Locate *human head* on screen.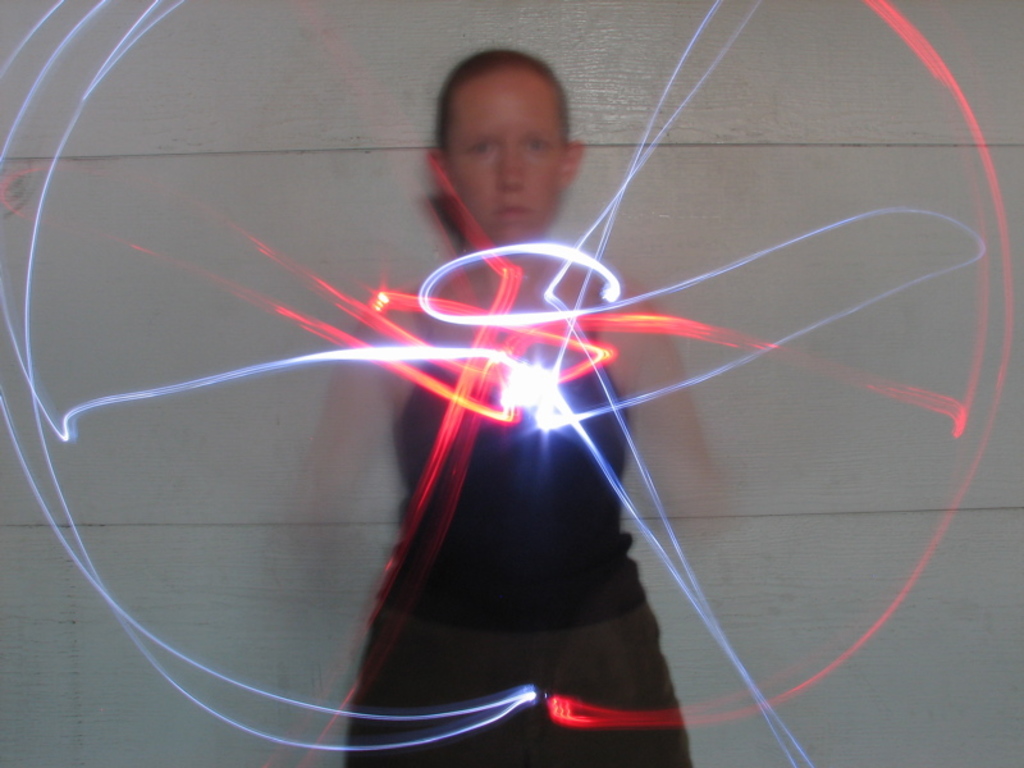
On screen at region(419, 45, 585, 239).
